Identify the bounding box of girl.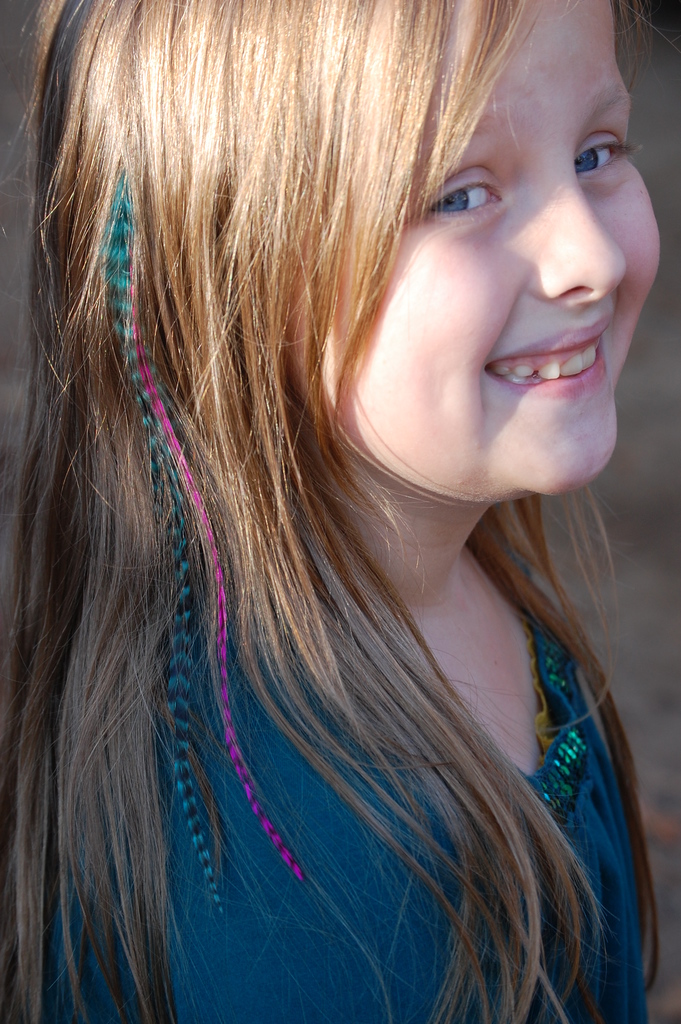
[x1=0, y1=0, x2=680, y2=1022].
